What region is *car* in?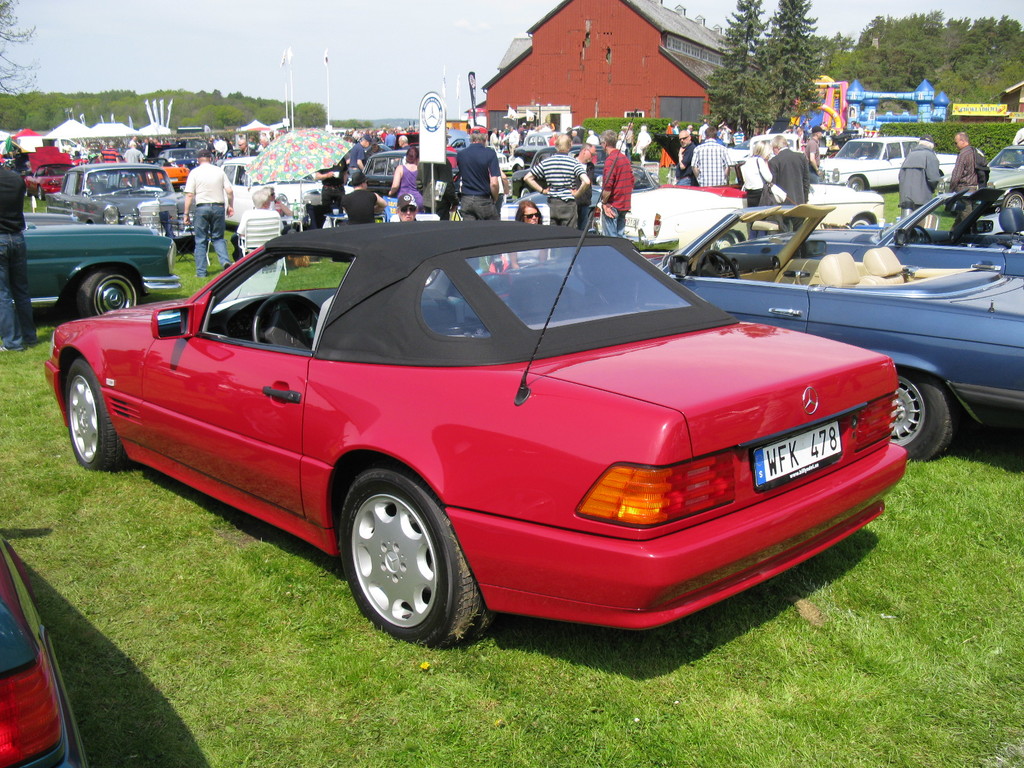
{"x1": 0, "y1": 532, "x2": 91, "y2": 767}.
